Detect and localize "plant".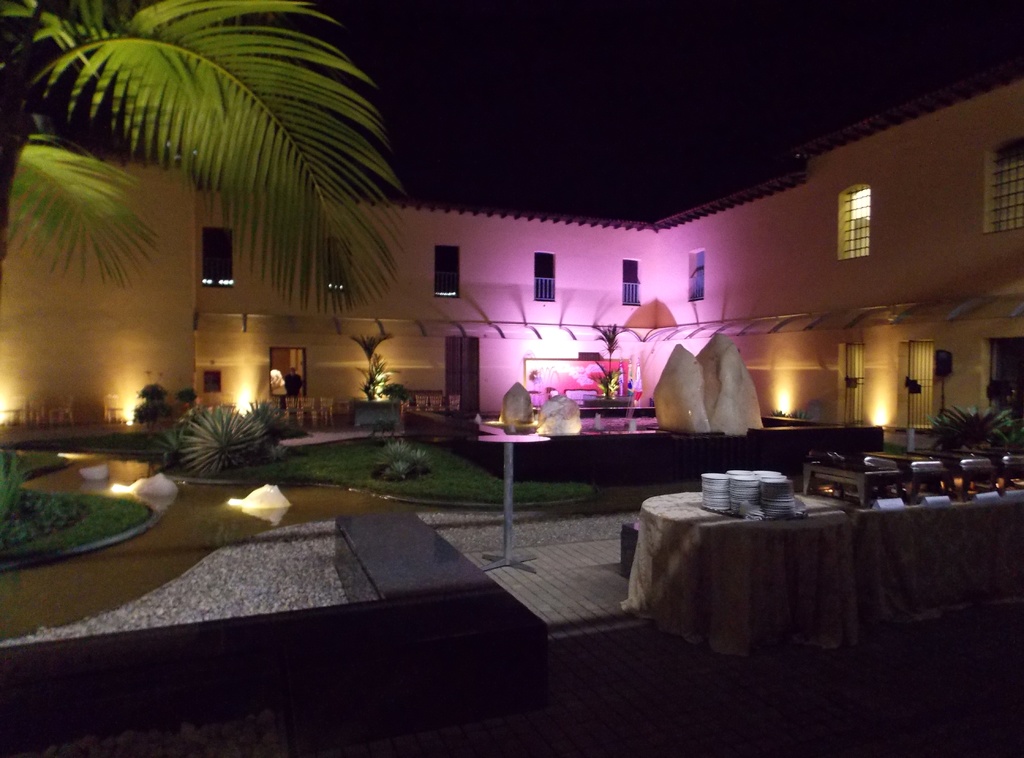
Localized at bbox=(177, 388, 196, 407).
